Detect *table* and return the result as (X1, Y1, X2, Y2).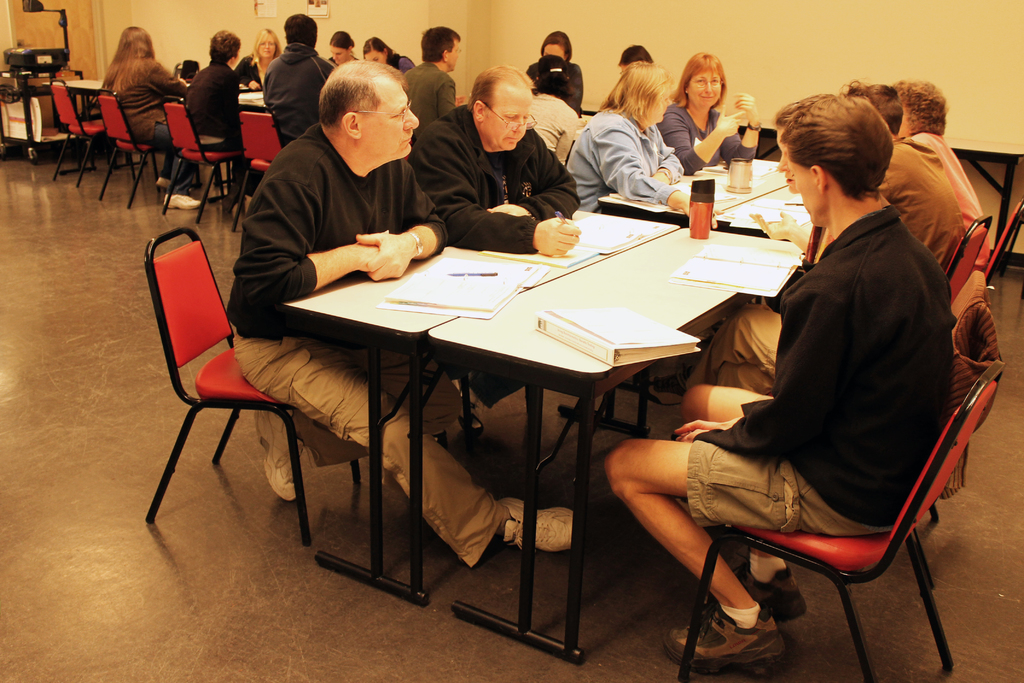
(588, 156, 801, 249).
